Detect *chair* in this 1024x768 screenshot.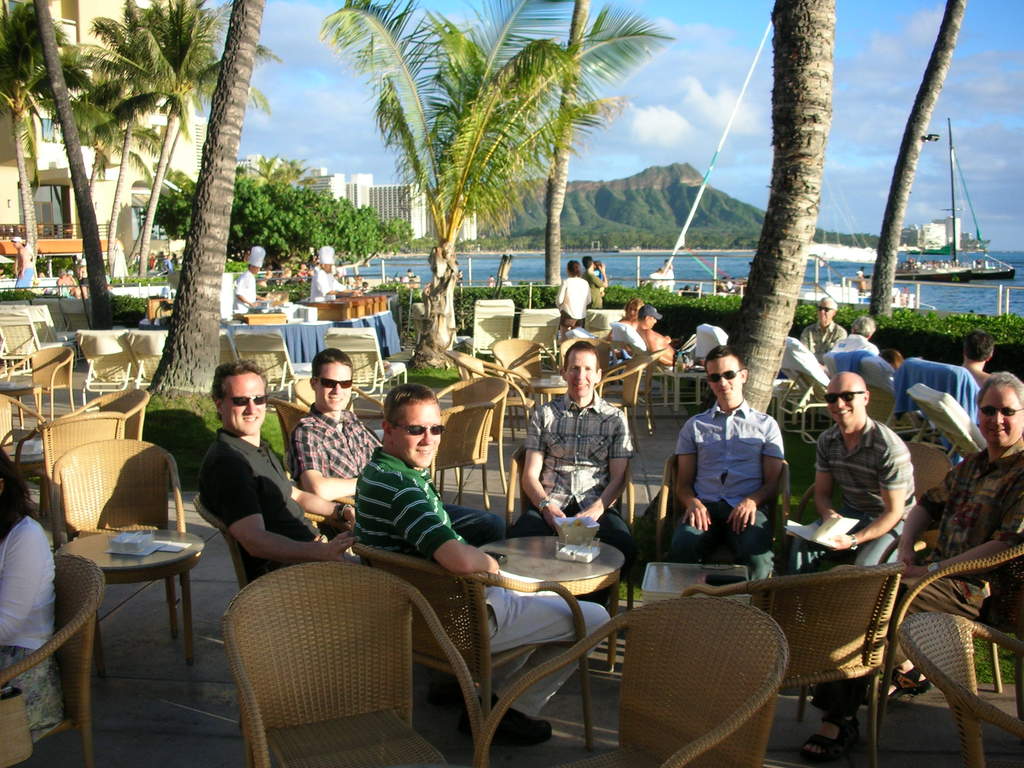
Detection: (x1=588, y1=307, x2=628, y2=340).
